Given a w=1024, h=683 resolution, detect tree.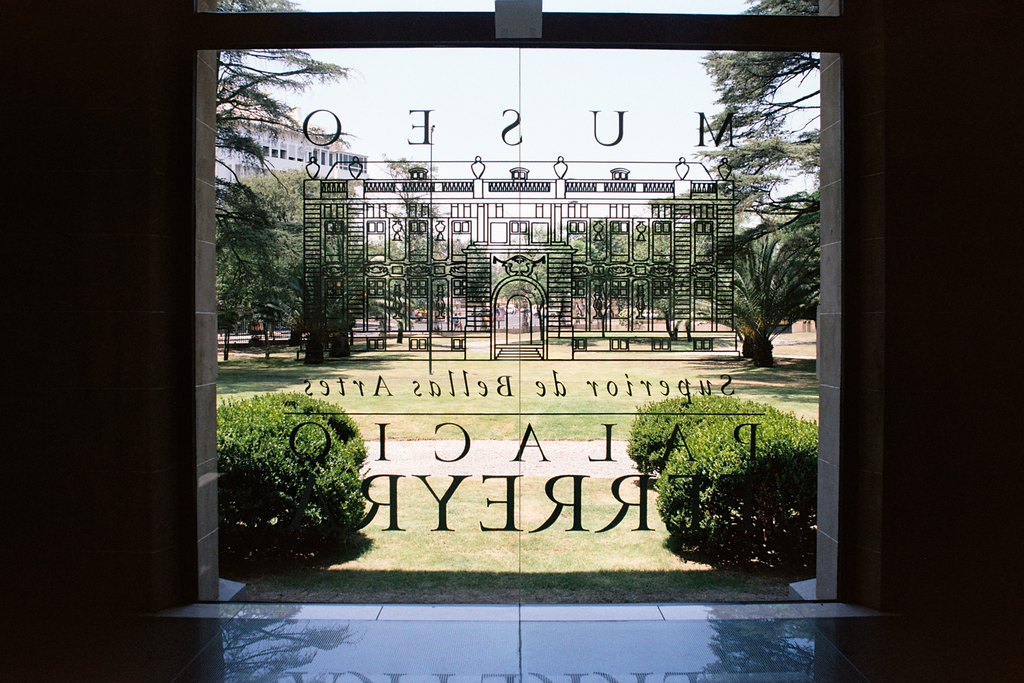
472/215/715/347.
